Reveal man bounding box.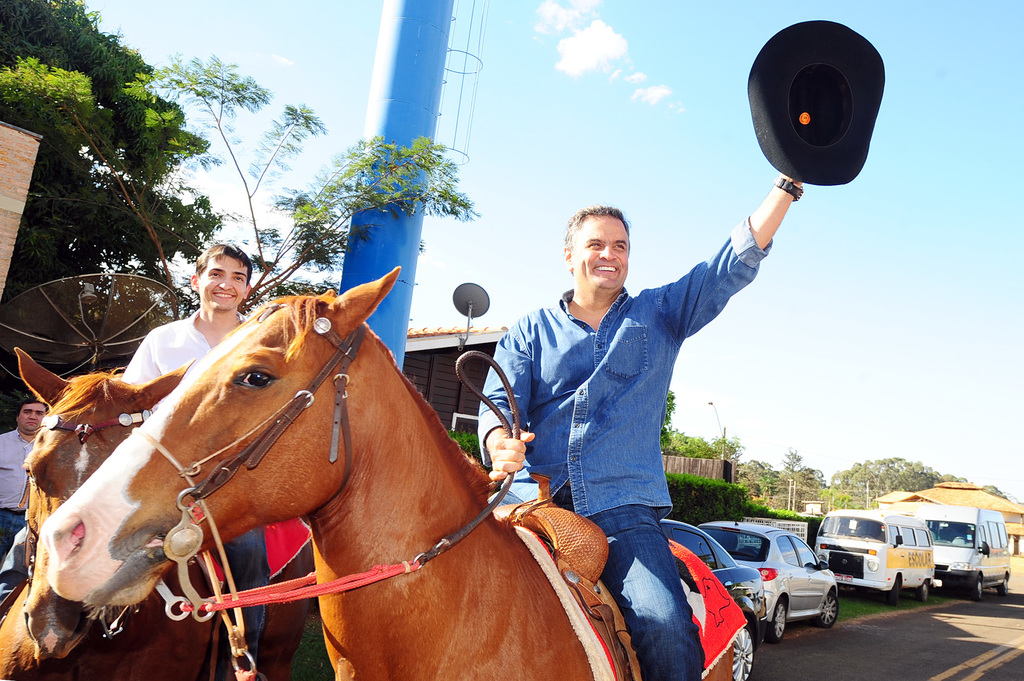
Revealed: (117,240,267,423).
